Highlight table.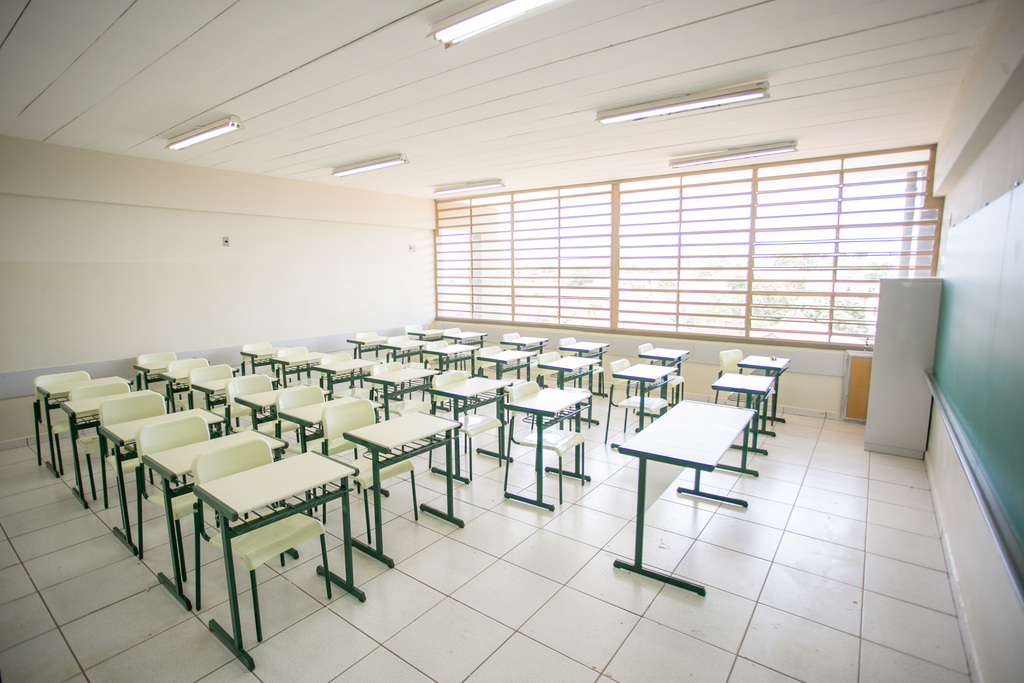
Highlighted region: <region>611, 363, 680, 431</region>.
